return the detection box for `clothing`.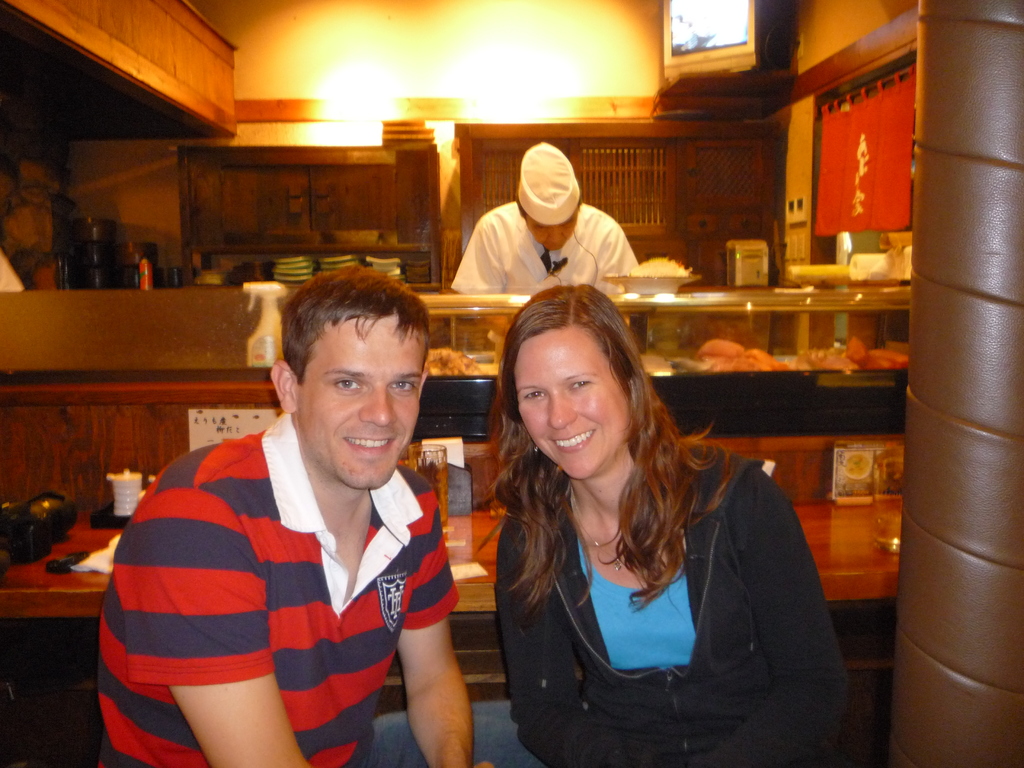
box=[495, 430, 852, 767].
